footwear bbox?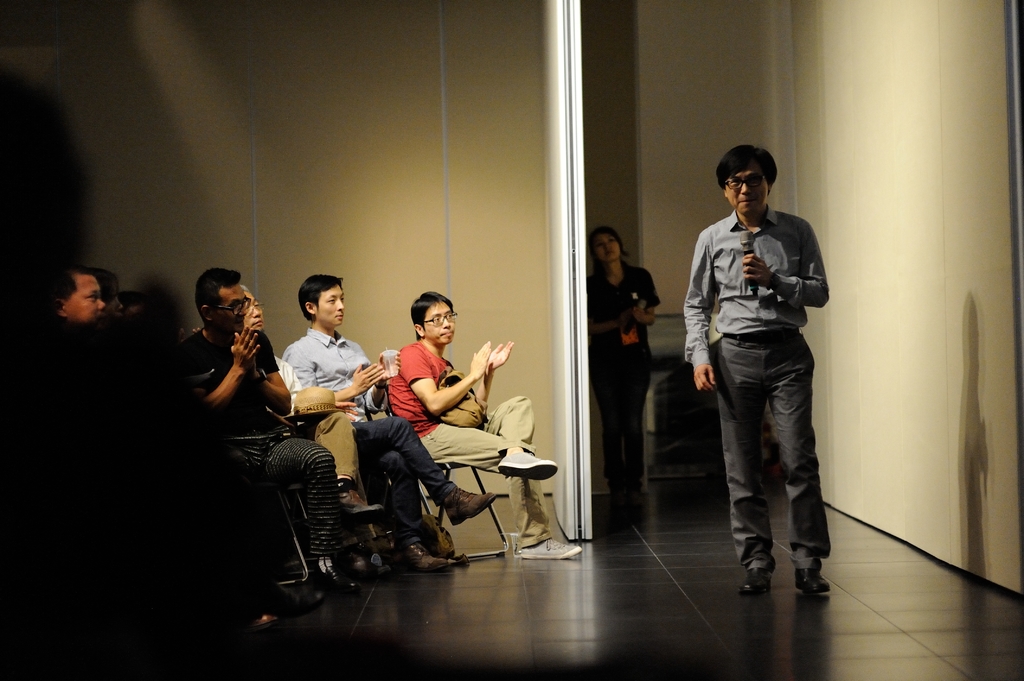
box(441, 485, 497, 525)
